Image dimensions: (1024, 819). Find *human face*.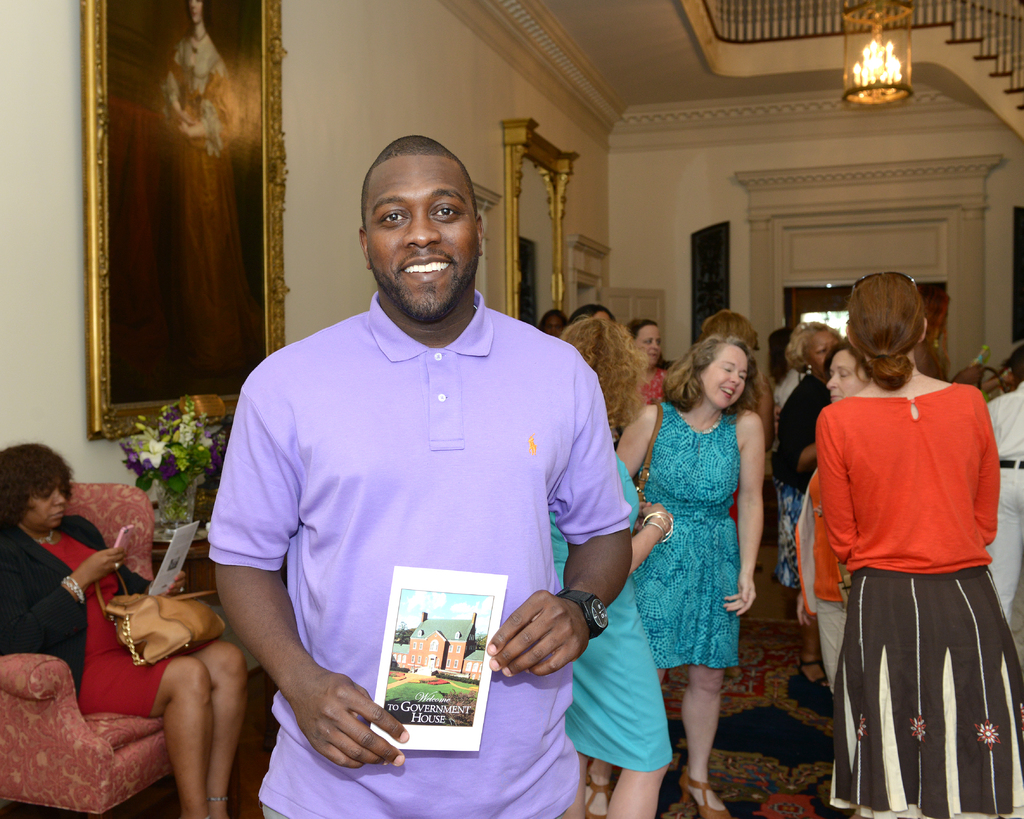
rect(637, 321, 661, 364).
